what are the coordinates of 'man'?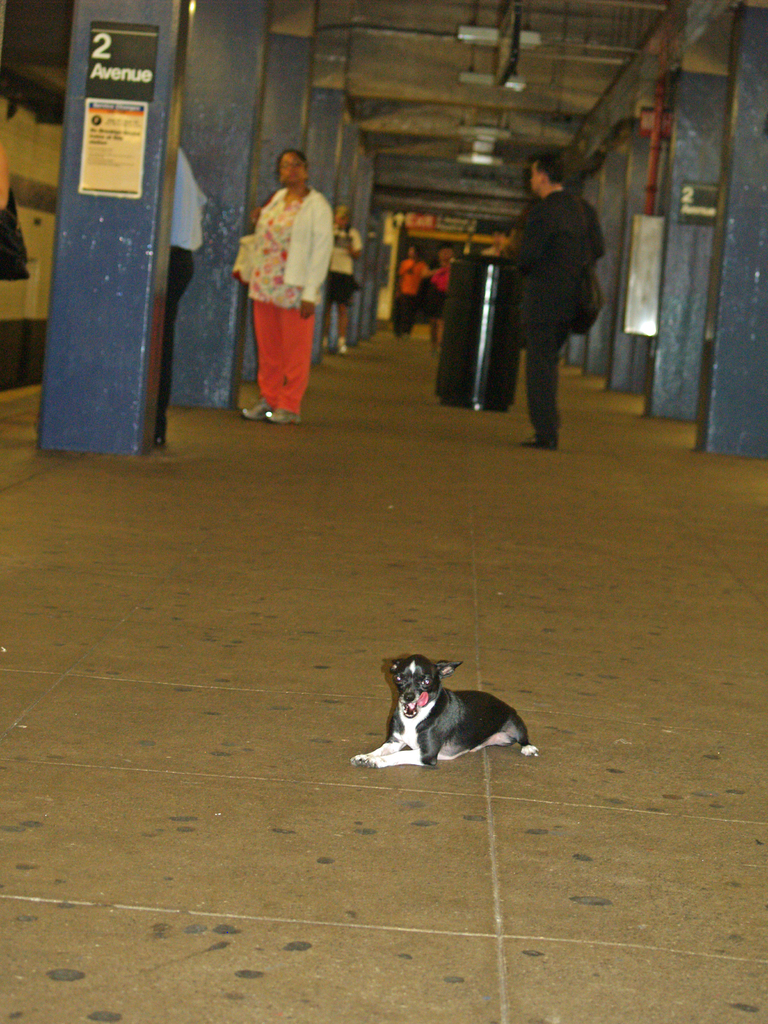
153, 150, 212, 446.
